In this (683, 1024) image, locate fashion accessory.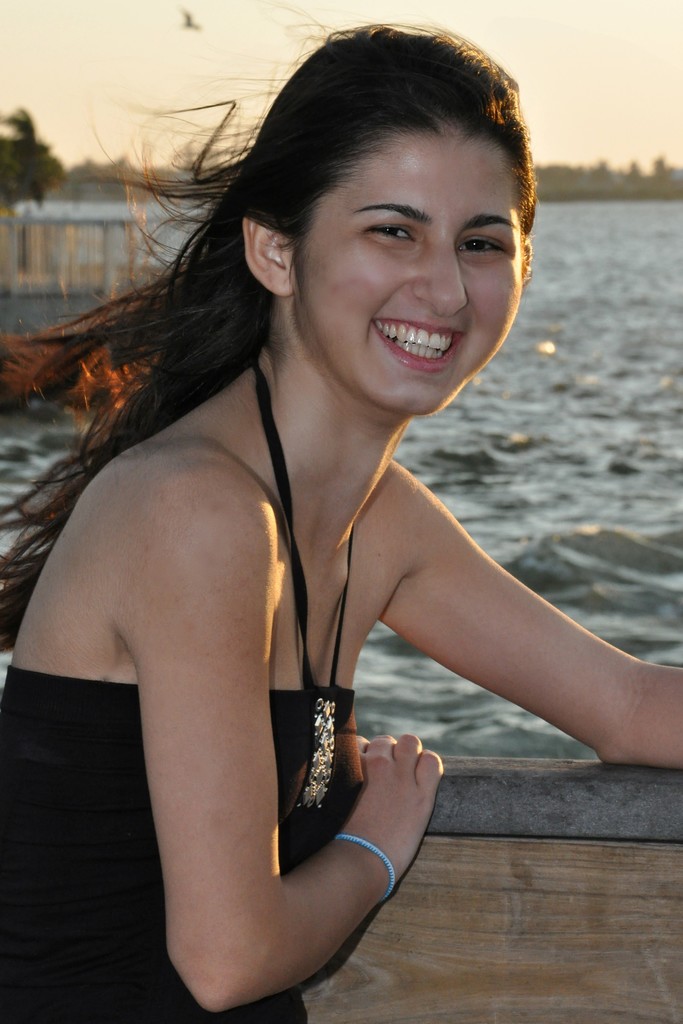
Bounding box: (241,352,365,838).
